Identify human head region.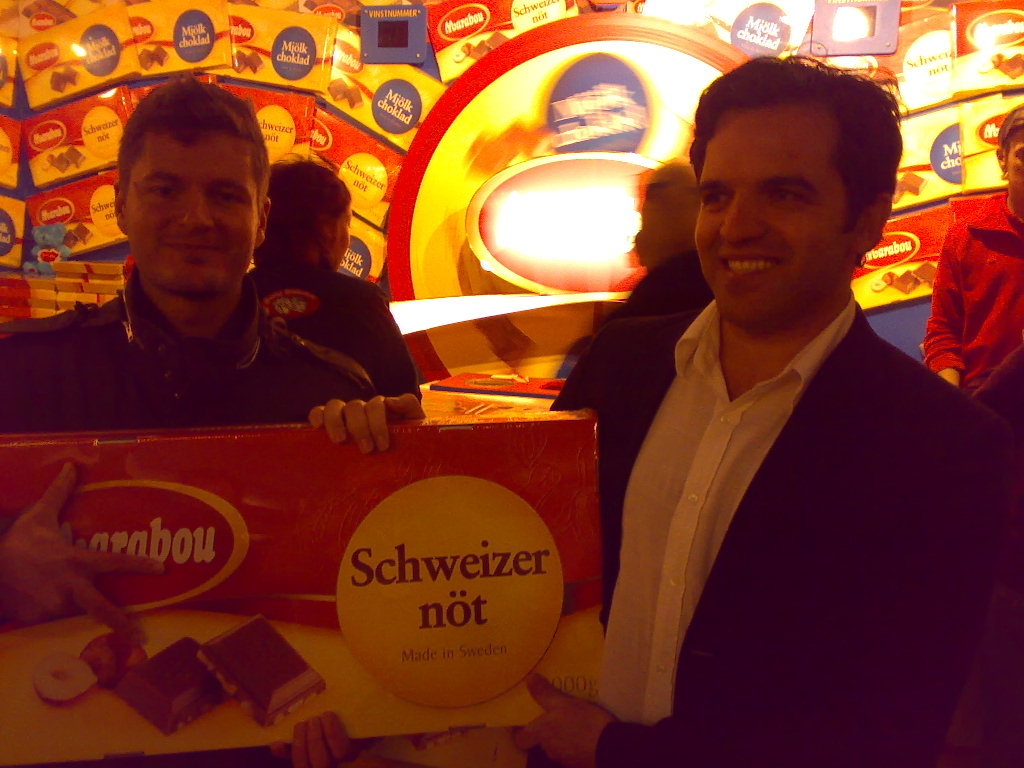
Region: BBox(632, 155, 703, 272).
